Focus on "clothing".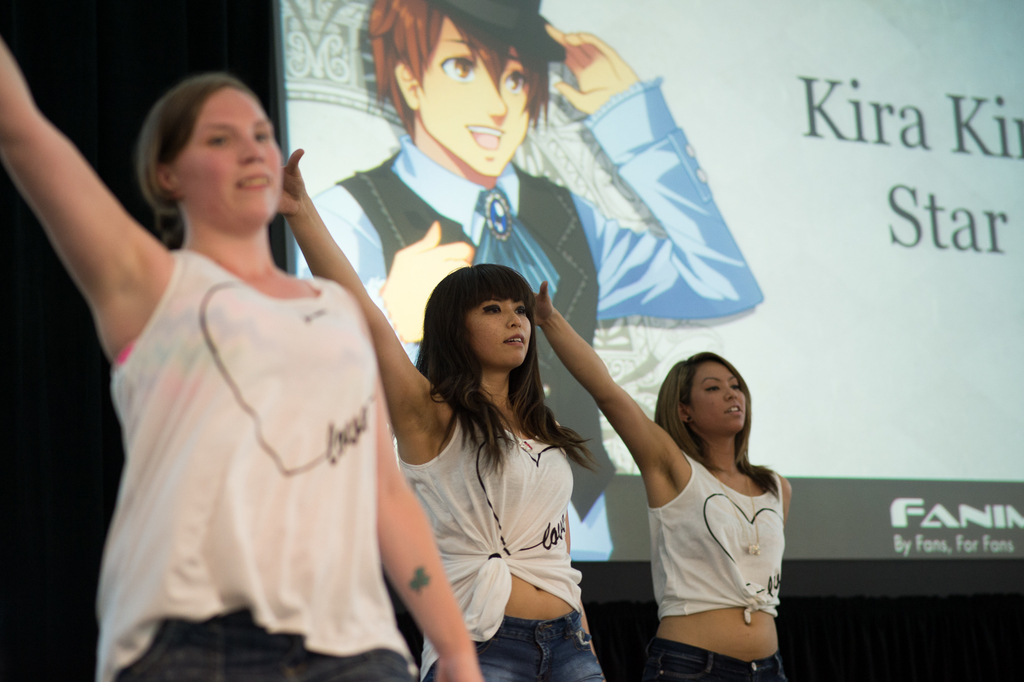
Focused at (294,75,761,563).
